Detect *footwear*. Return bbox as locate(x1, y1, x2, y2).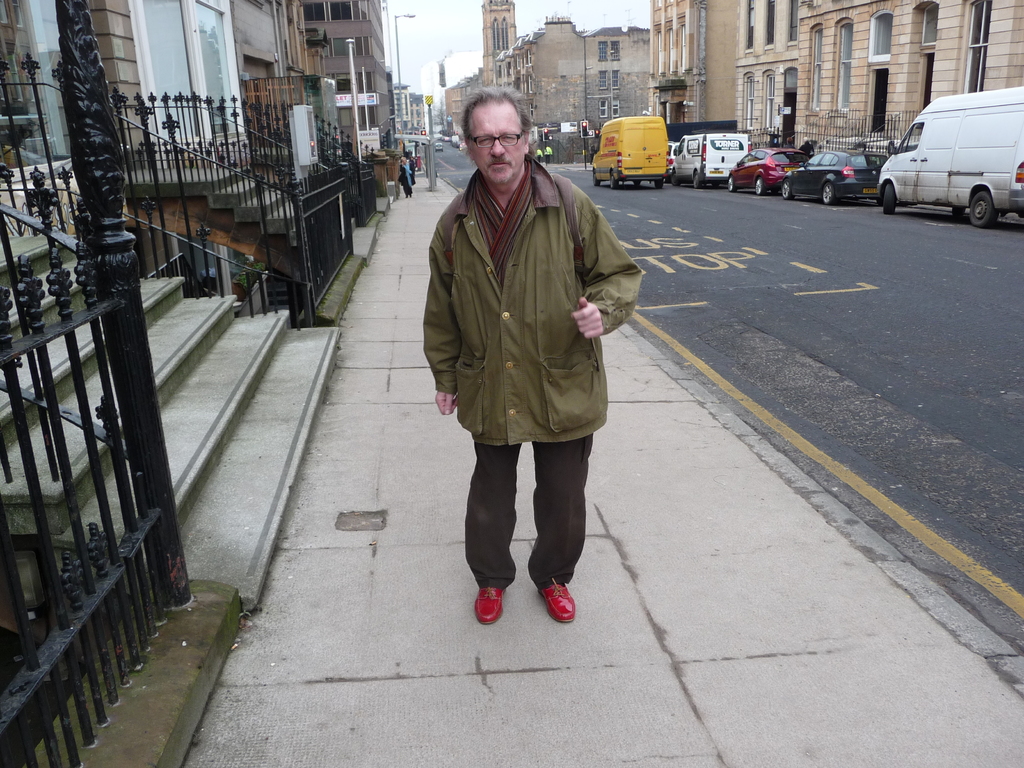
locate(537, 576, 569, 623).
